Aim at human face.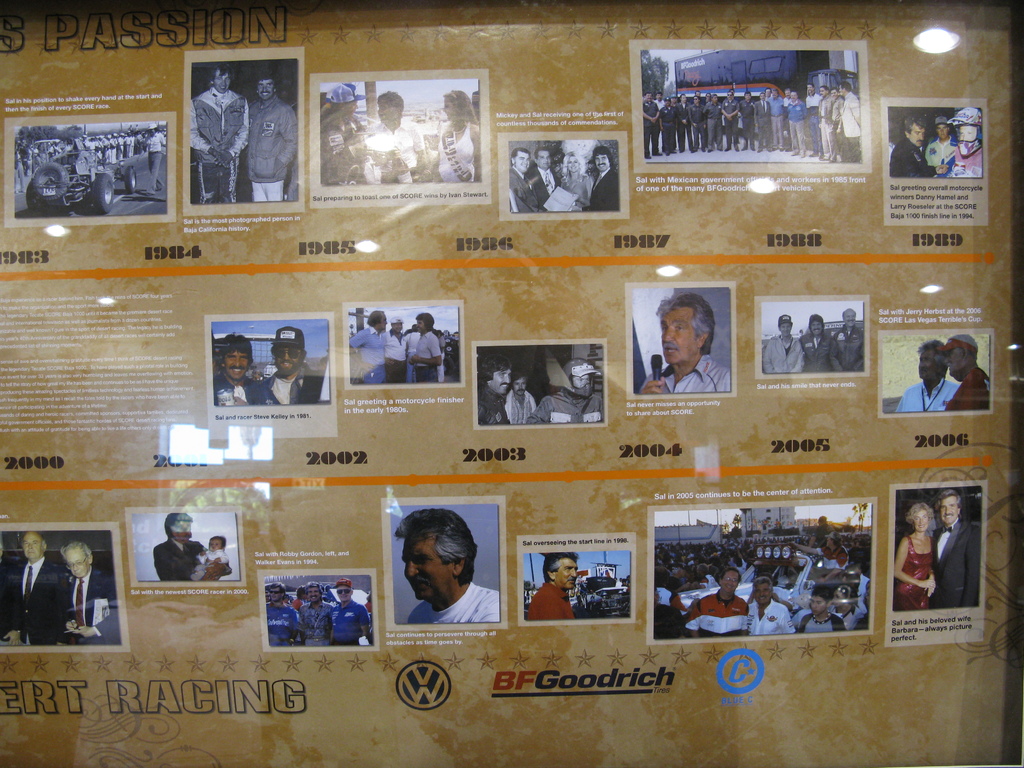
Aimed at rect(832, 590, 847, 610).
